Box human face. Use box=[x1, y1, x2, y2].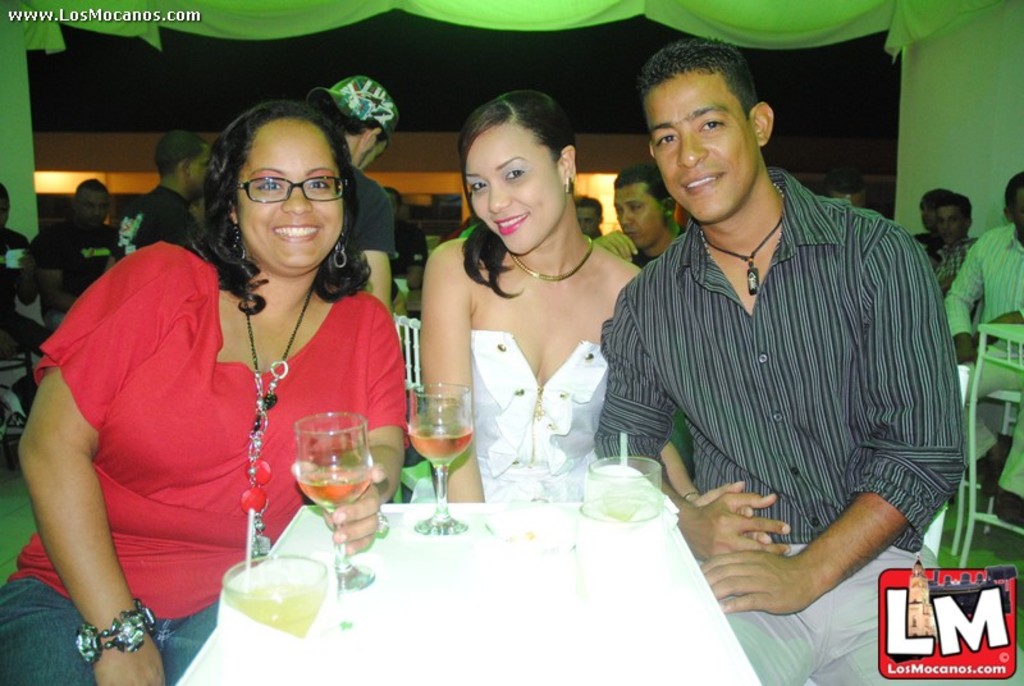
box=[612, 182, 660, 246].
